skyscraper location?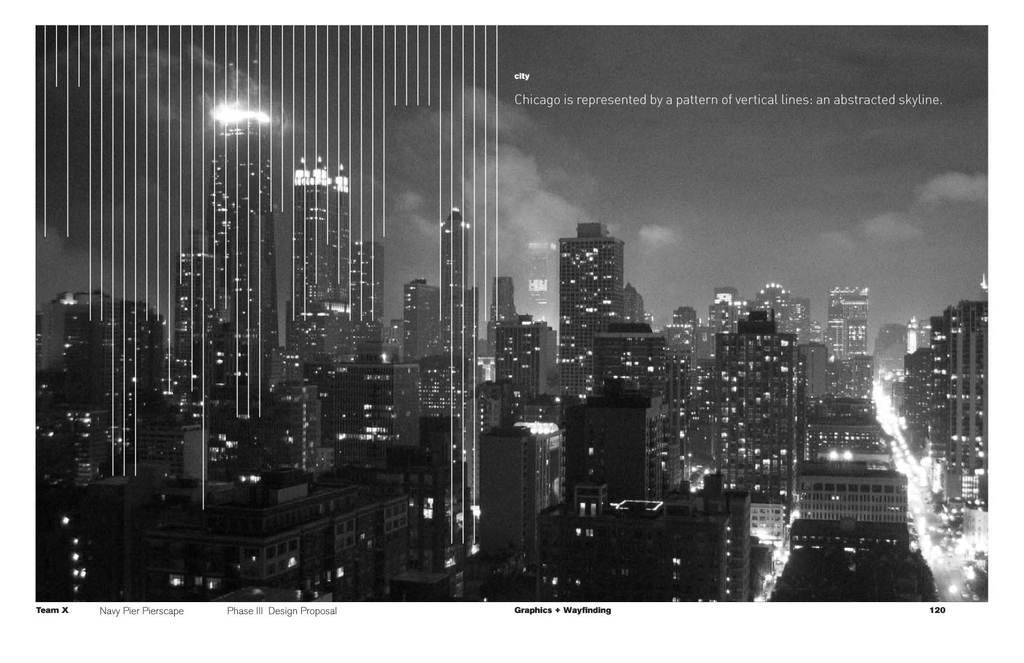
locate(467, 421, 568, 566)
